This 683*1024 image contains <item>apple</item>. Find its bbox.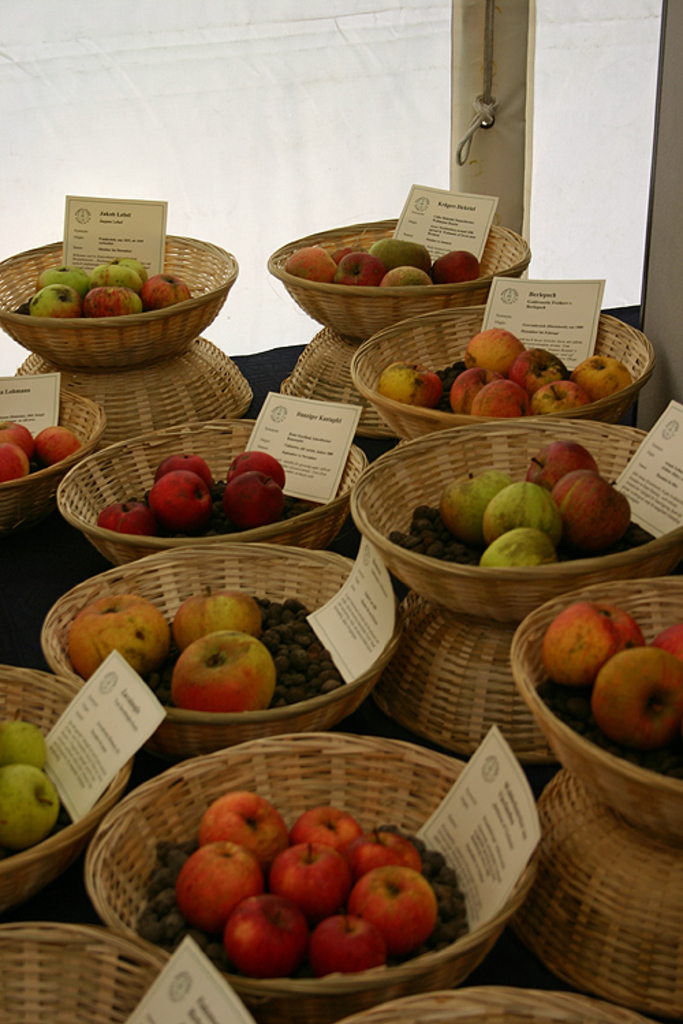
[x1=100, y1=501, x2=146, y2=537].
